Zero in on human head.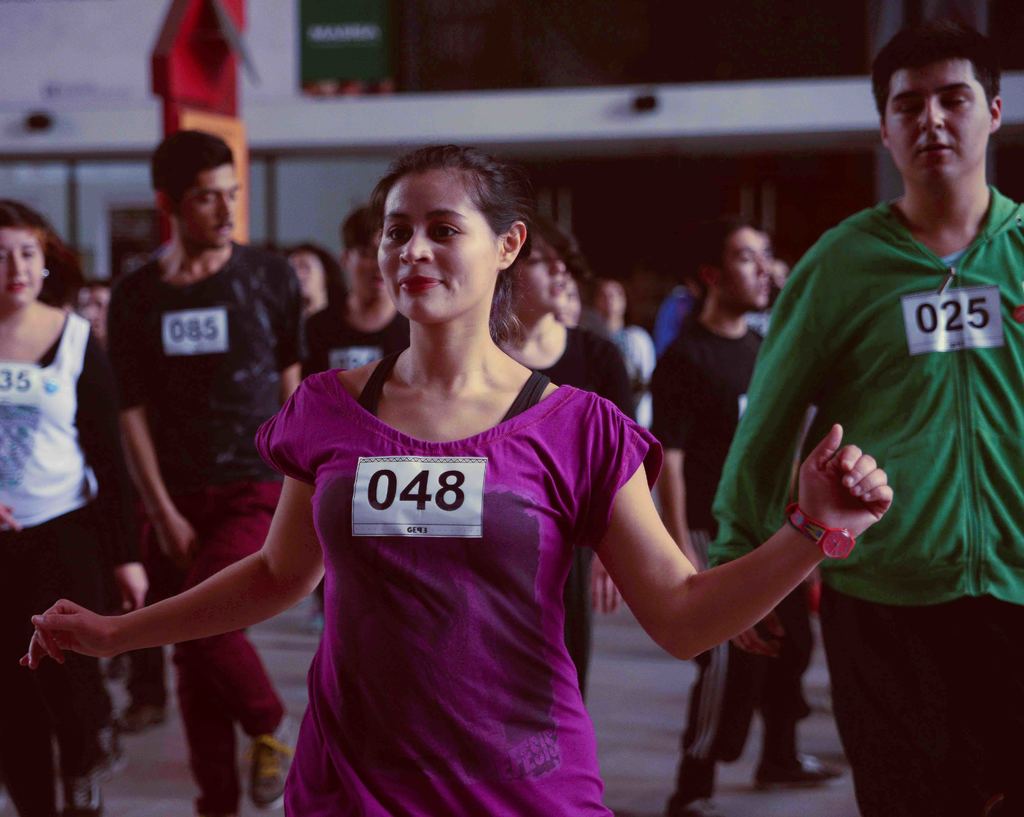
Zeroed in: [x1=377, y1=139, x2=526, y2=324].
